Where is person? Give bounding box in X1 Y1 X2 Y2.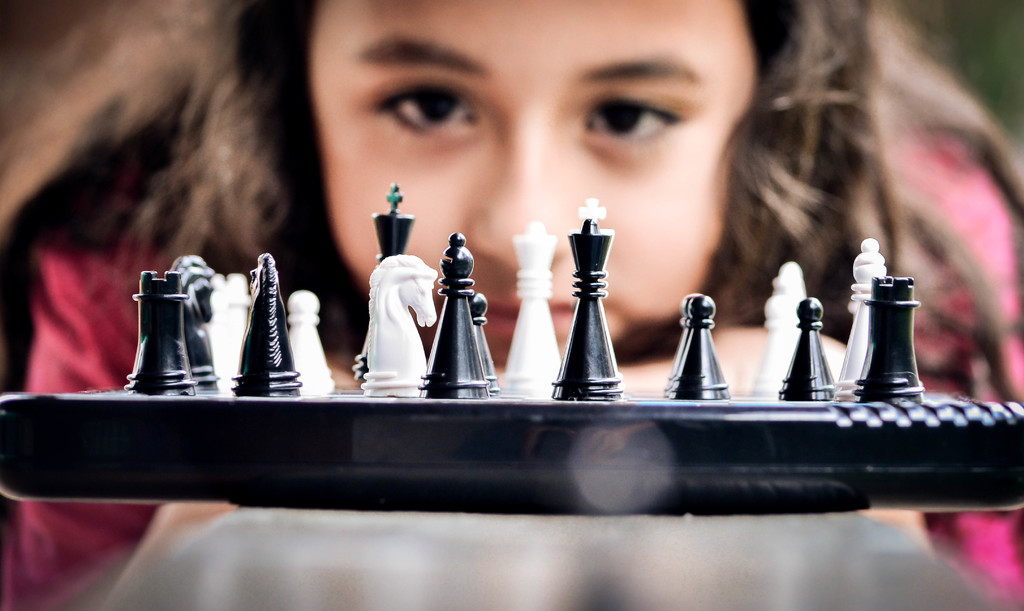
1 0 1023 610.
